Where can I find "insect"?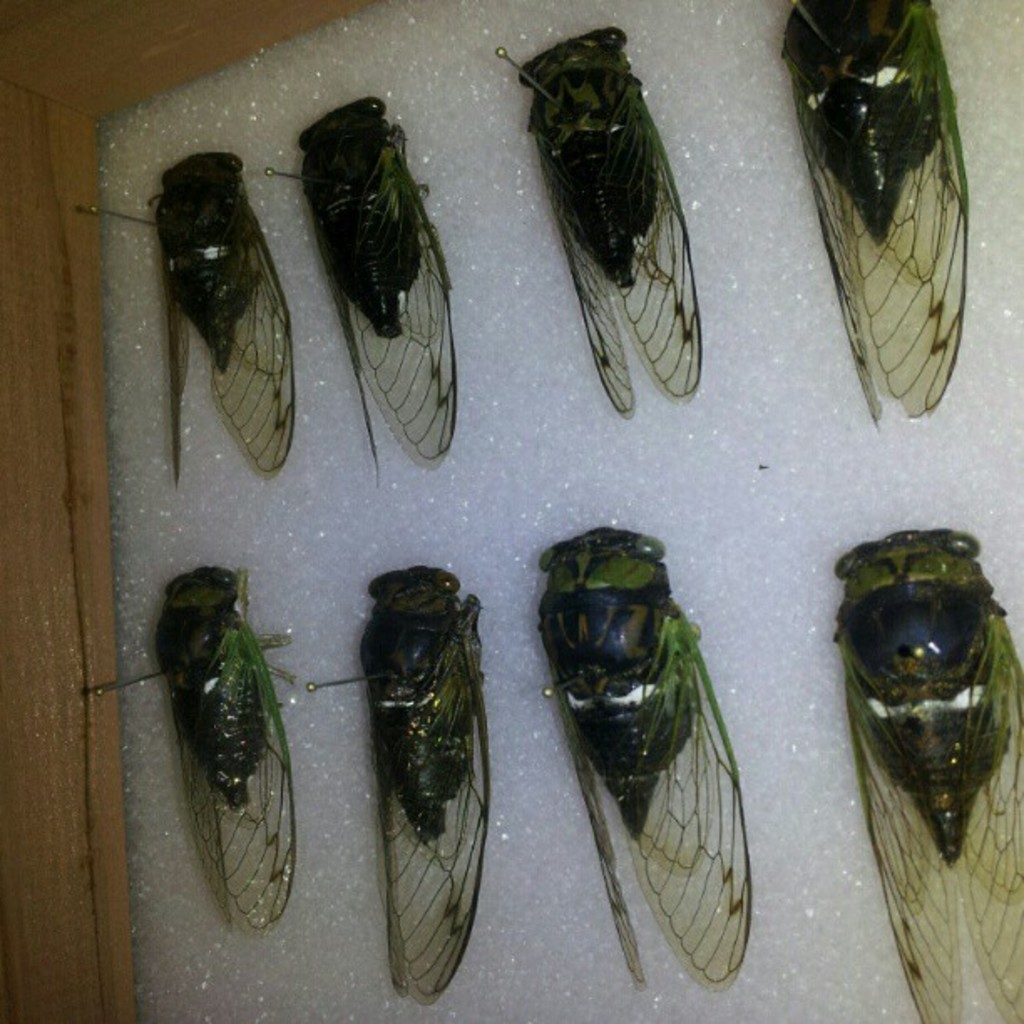
You can find it at bbox(75, 562, 298, 934).
